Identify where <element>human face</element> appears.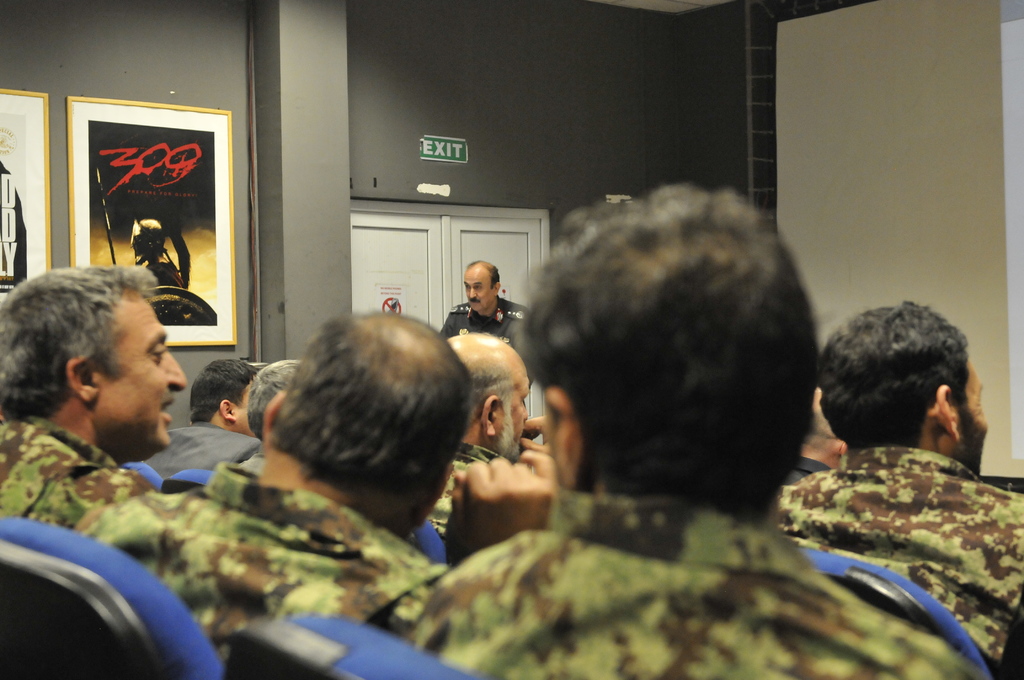
Appears at BBox(103, 295, 185, 443).
